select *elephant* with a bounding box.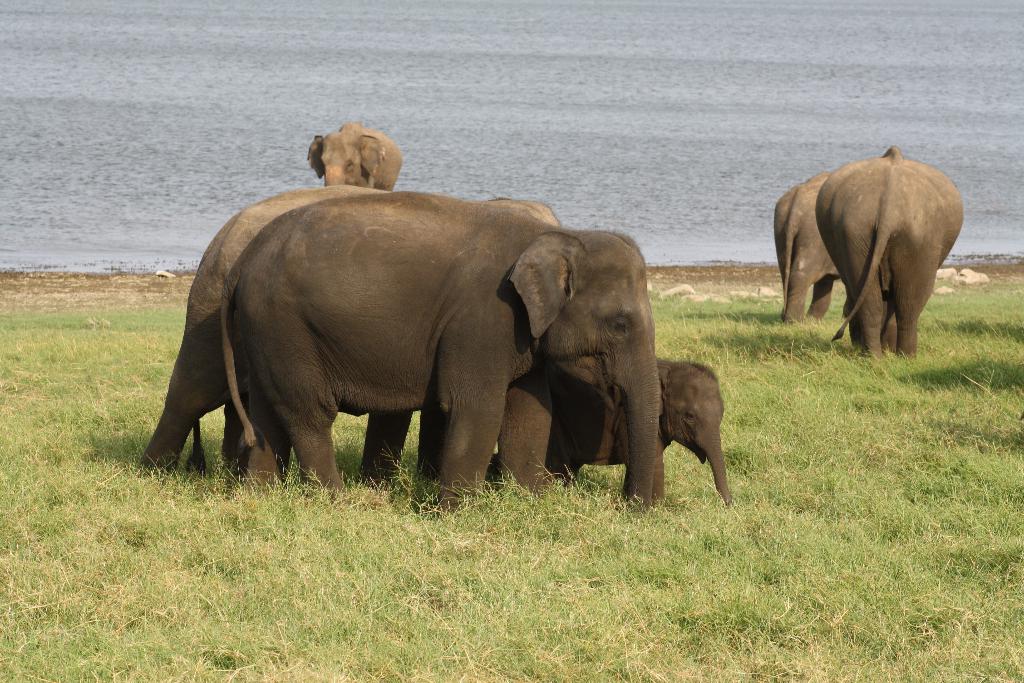
left=559, top=366, right=735, bottom=505.
